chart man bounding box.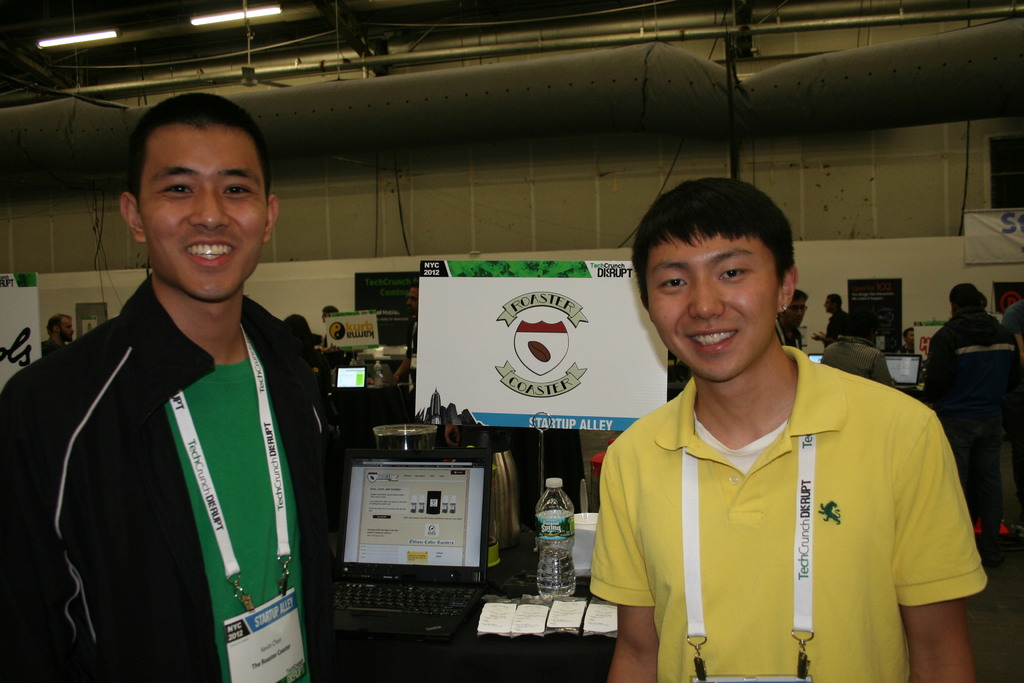
Charted: box=[819, 309, 895, 389].
